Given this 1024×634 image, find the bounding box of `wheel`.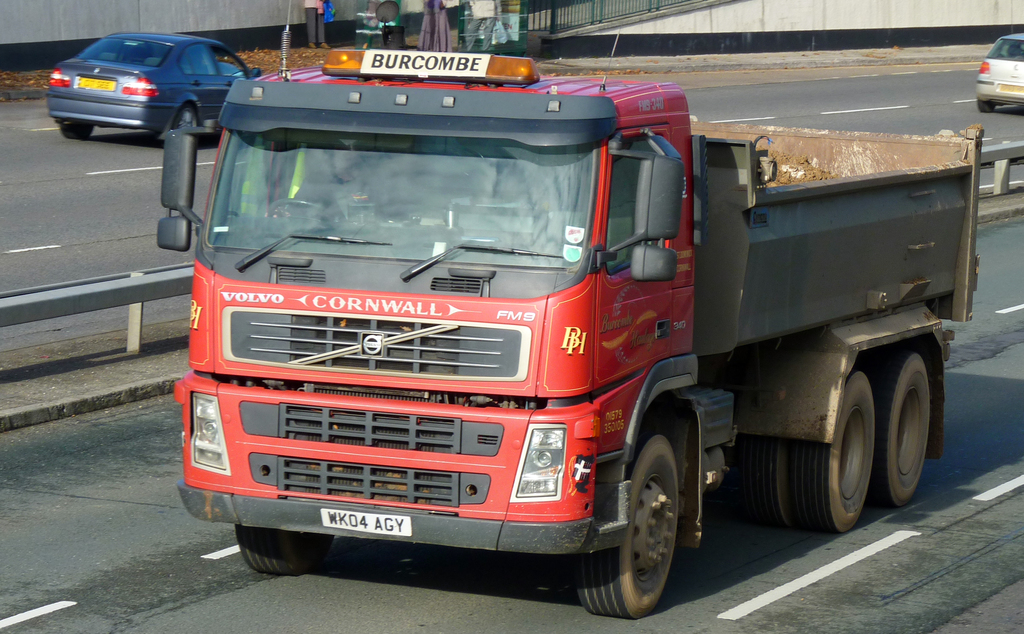
BBox(792, 357, 886, 546).
